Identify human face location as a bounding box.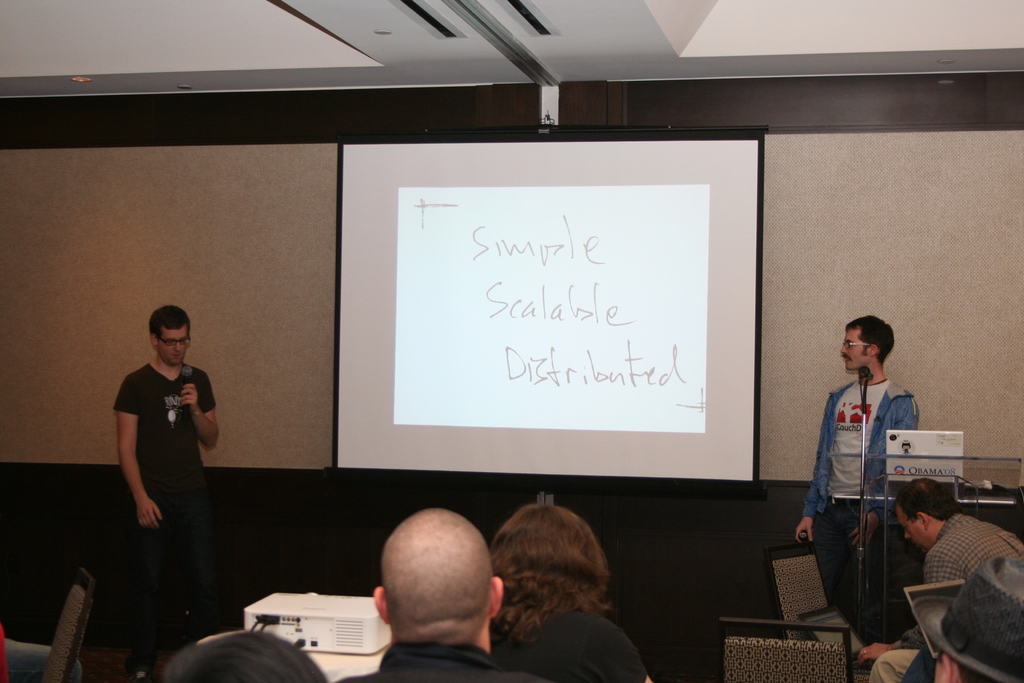
(844, 329, 869, 372).
